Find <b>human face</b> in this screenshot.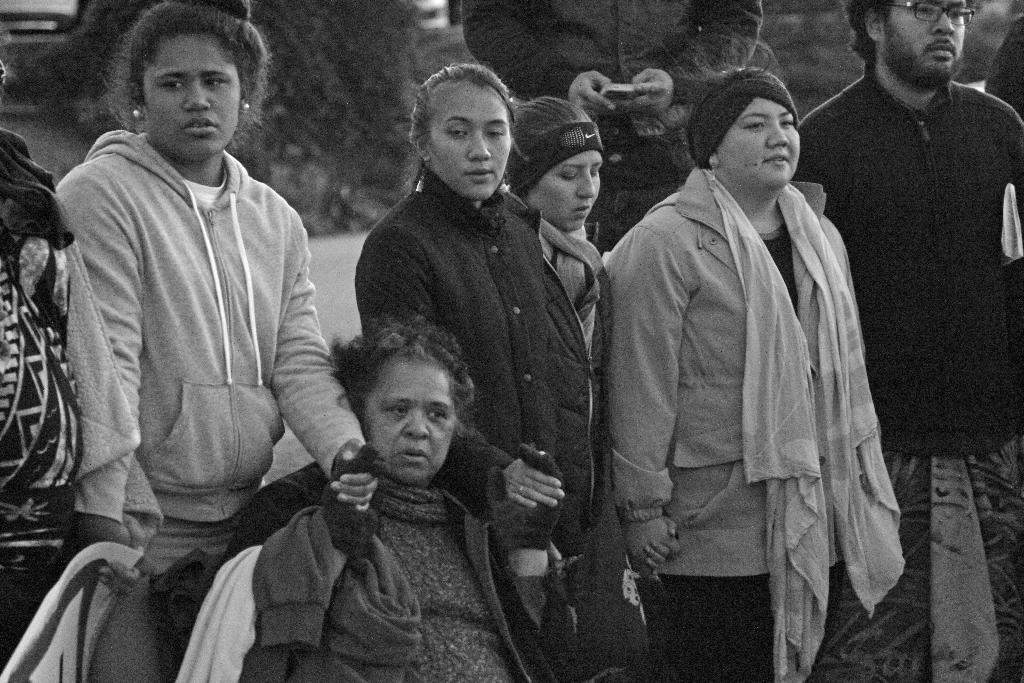
The bounding box for <b>human face</b> is x1=145 y1=36 x2=239 y2=158.
